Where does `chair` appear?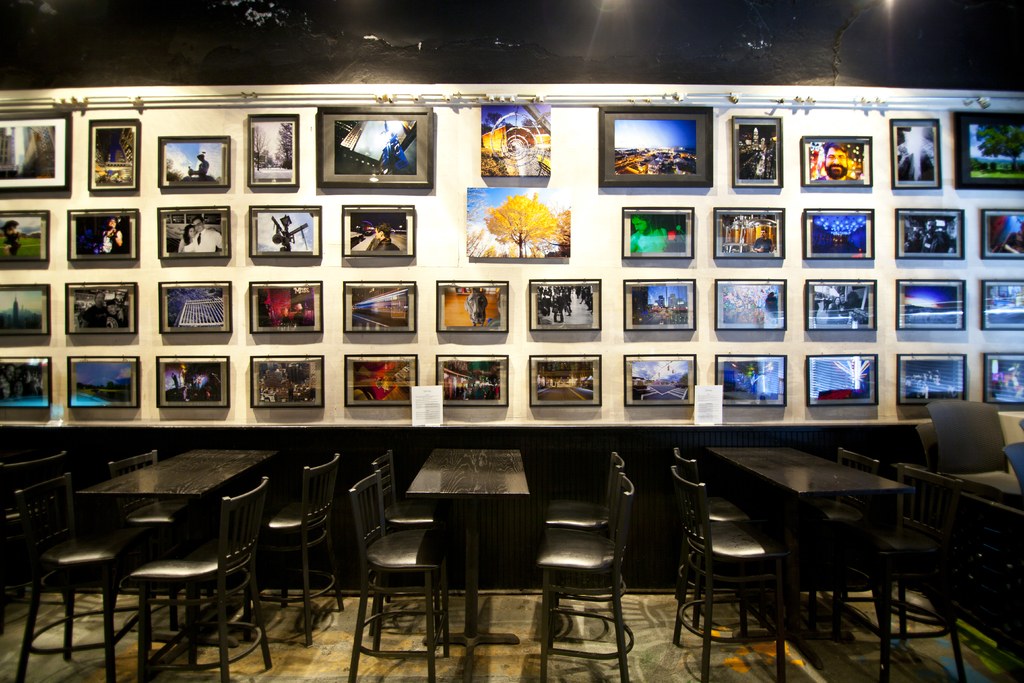
Appears at (0,449,70,541).
